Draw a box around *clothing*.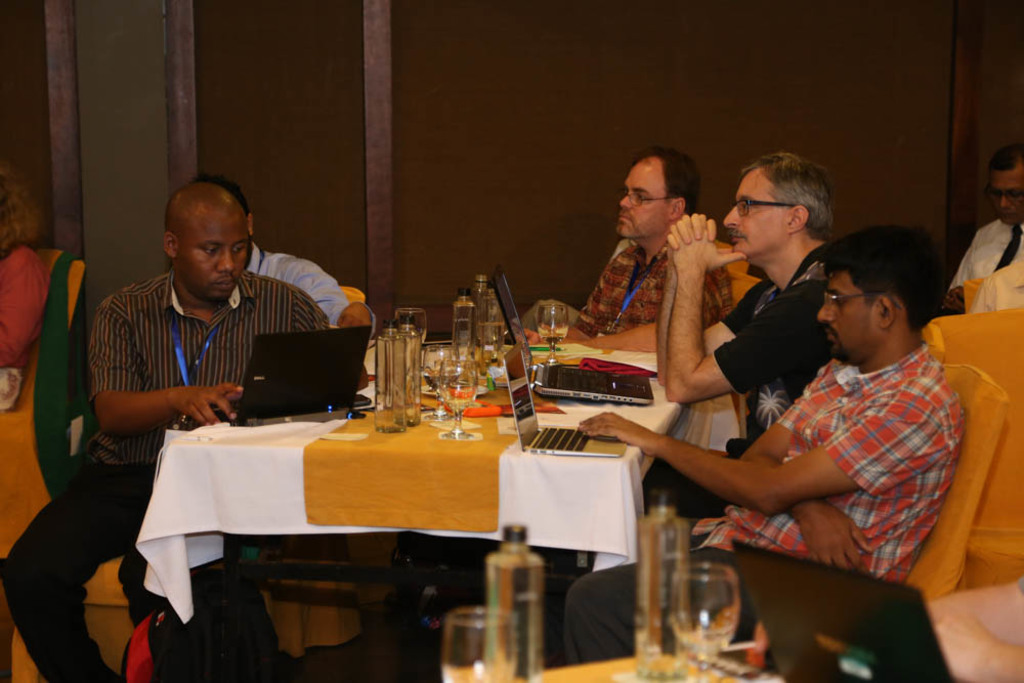
left=730, top=352, right=962, bottom=566.
